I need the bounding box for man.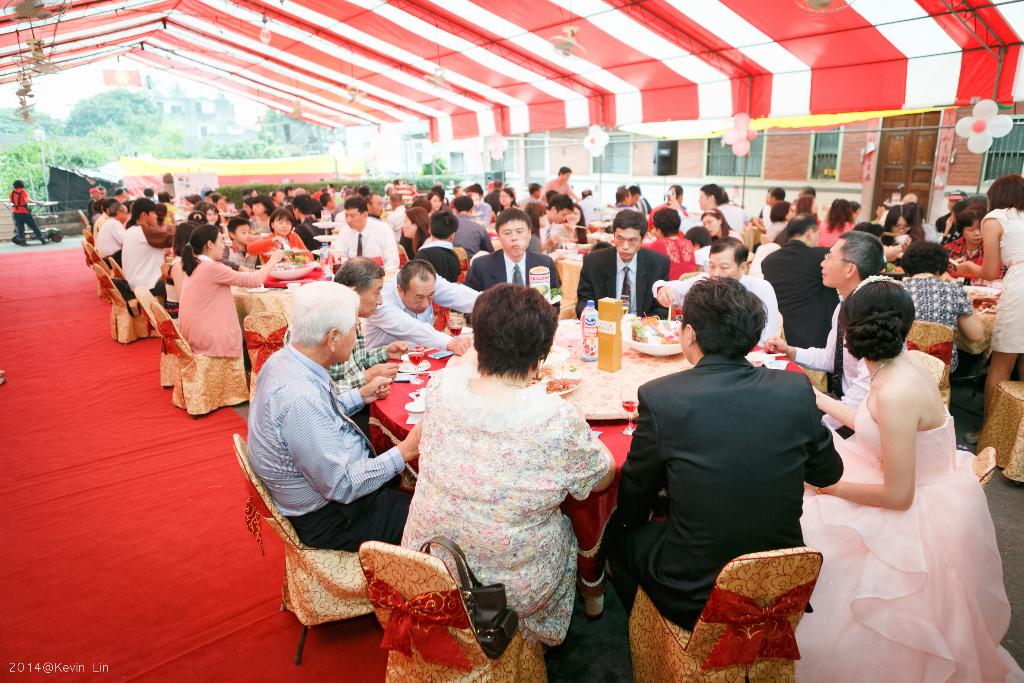
Here it is: rect(363, 192, 384, 217).
